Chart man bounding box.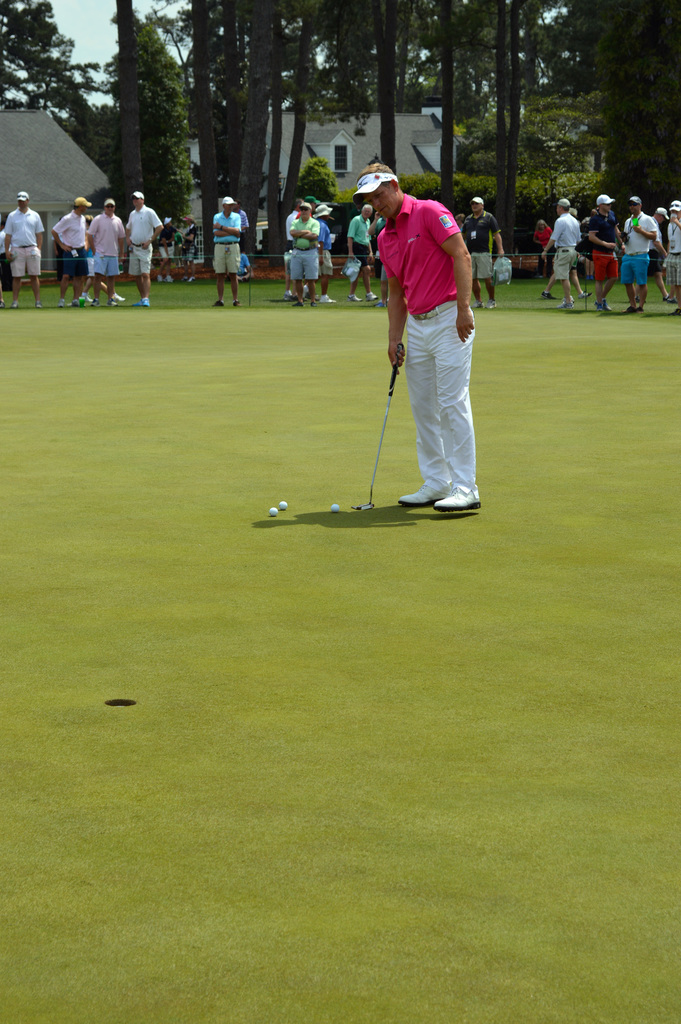
Charted: <bbox>88, 198, 130, 309</bbox>.
